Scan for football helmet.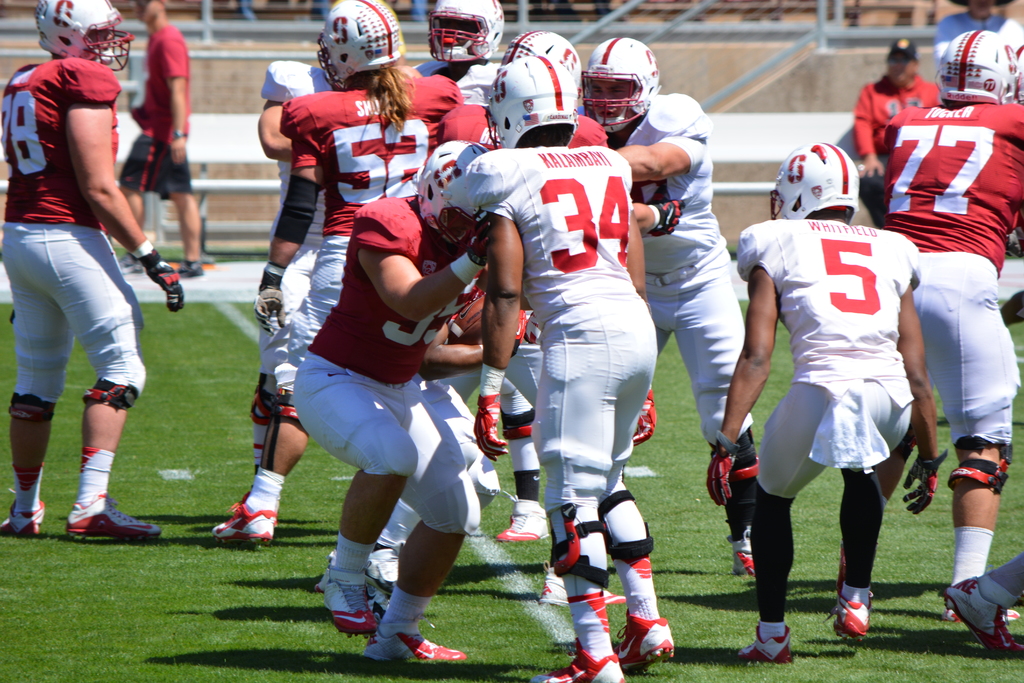
Scan result: 591/37/666/133.
